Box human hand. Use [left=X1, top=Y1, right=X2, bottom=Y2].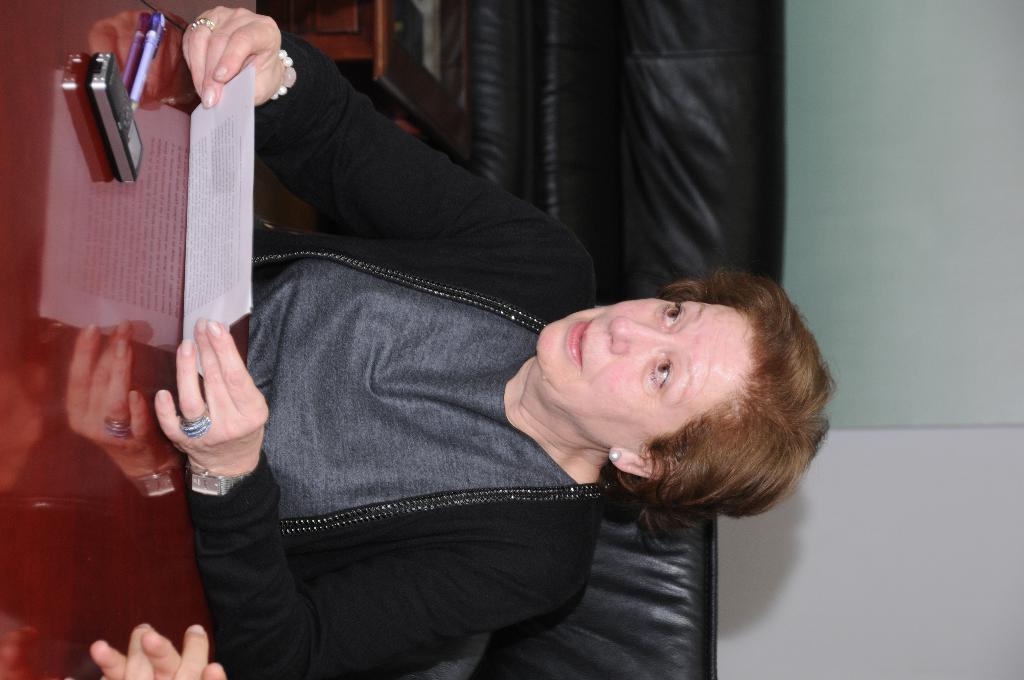
[left=167, top=6, right=301, bottom=113].
